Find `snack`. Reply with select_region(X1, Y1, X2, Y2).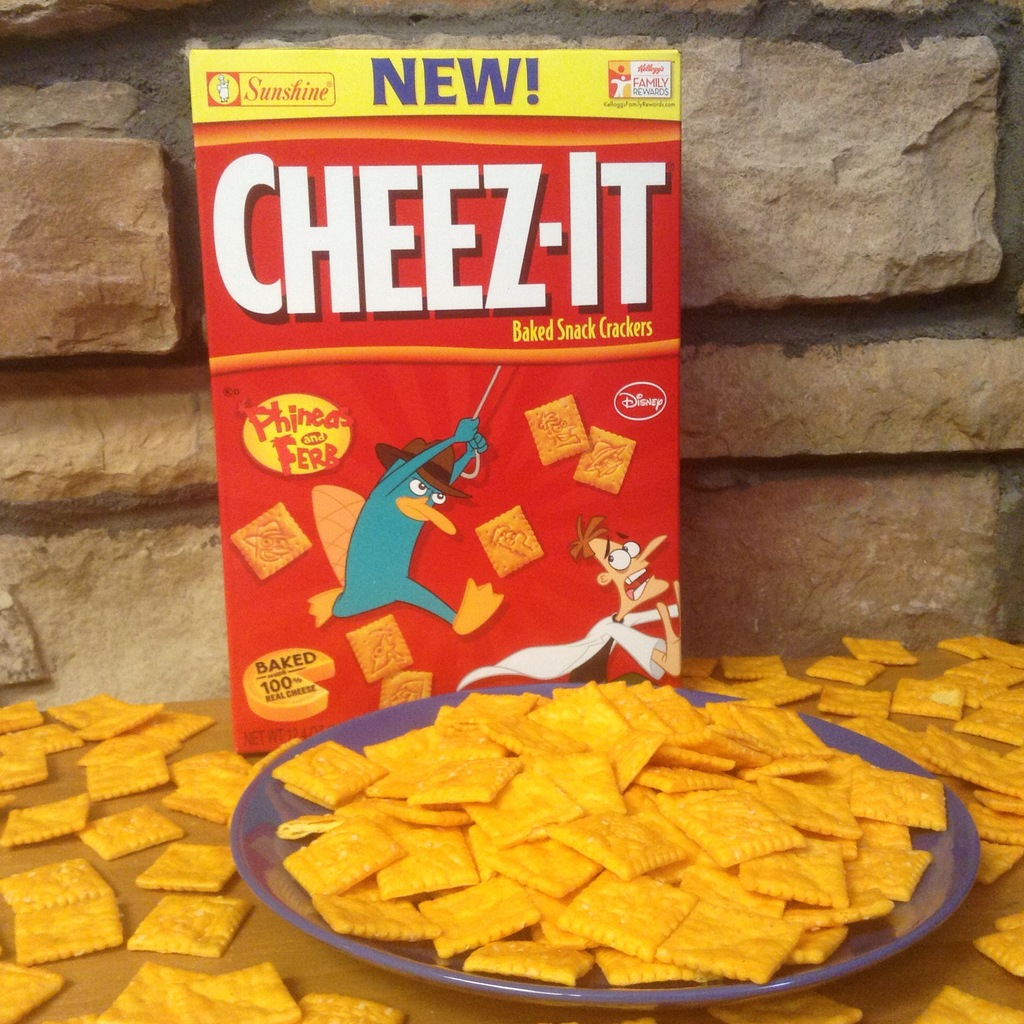
select_region(137, 845, 242, 889).
